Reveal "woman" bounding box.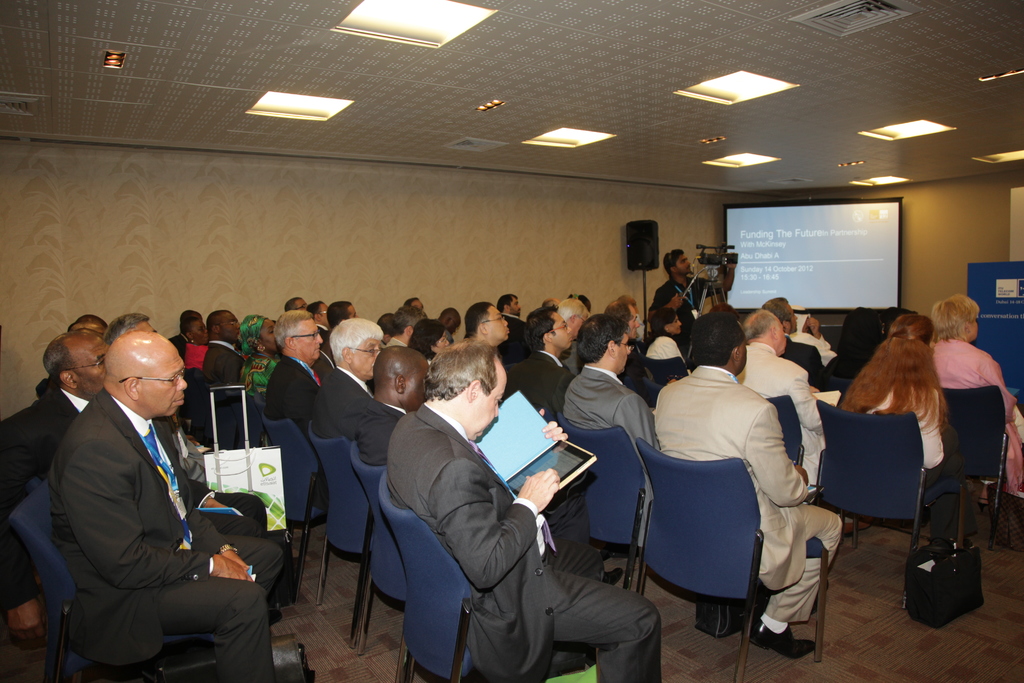
Revealed: bbox(836, 315, 979, 548).
